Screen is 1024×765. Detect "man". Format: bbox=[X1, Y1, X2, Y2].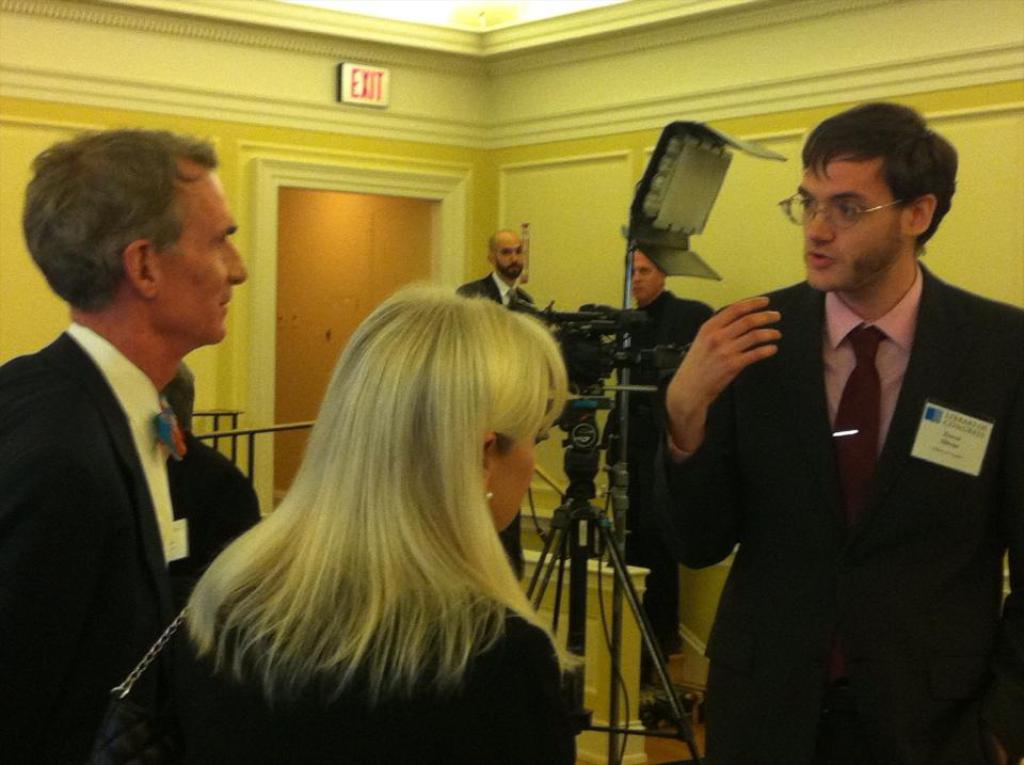
bbox=[158, 360, 261, 580].
